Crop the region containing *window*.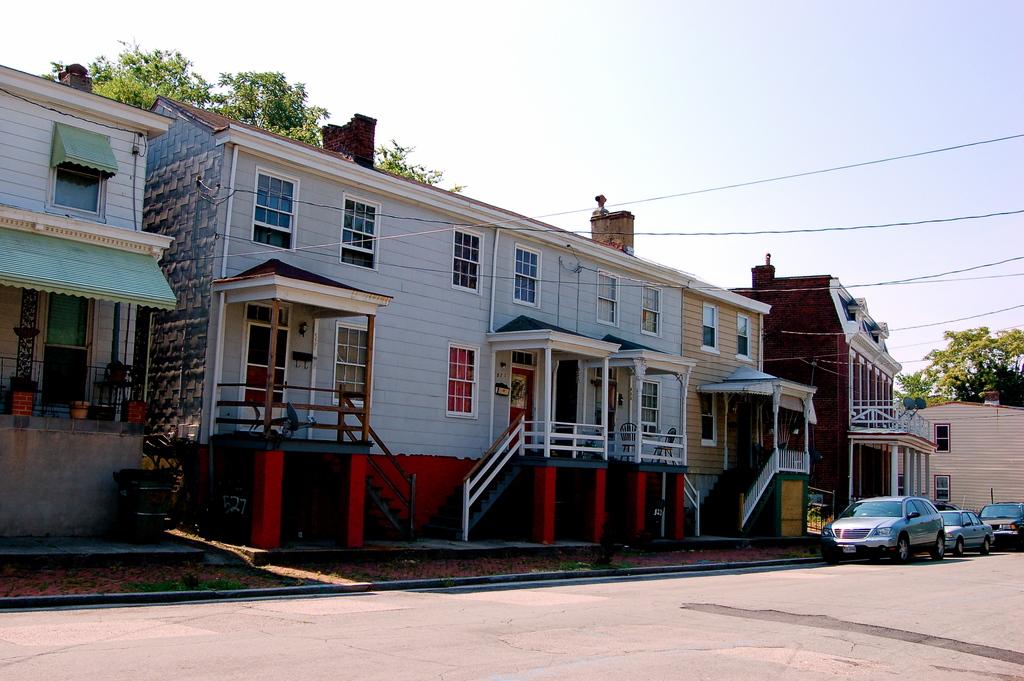
Crop region: [left=333, top=322, right=369, bottom=407].
